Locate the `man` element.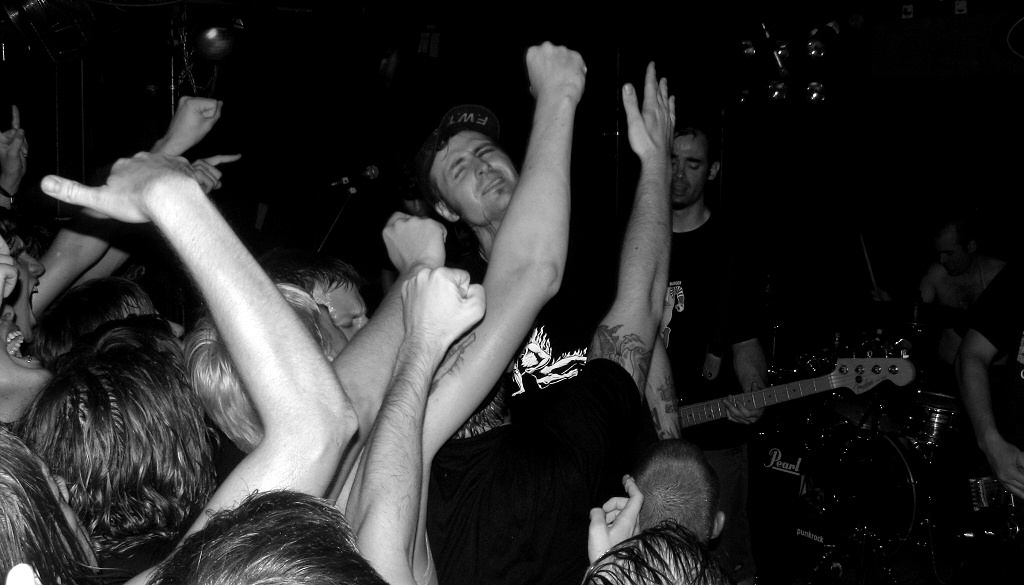
Element bbox: 637, 447, 725, 552.
